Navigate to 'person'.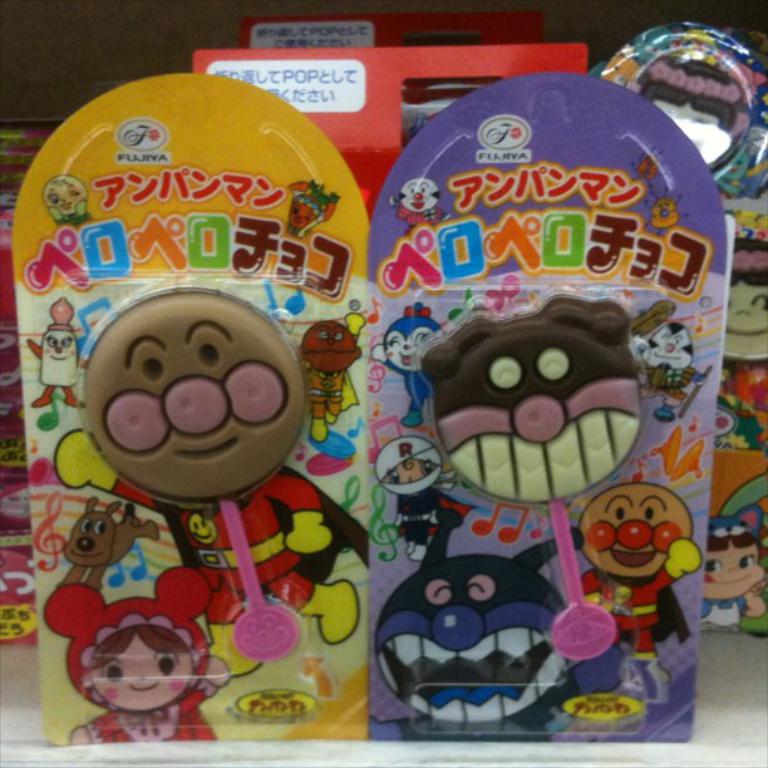
Navigation target: box(369, 501, 586, 733).
